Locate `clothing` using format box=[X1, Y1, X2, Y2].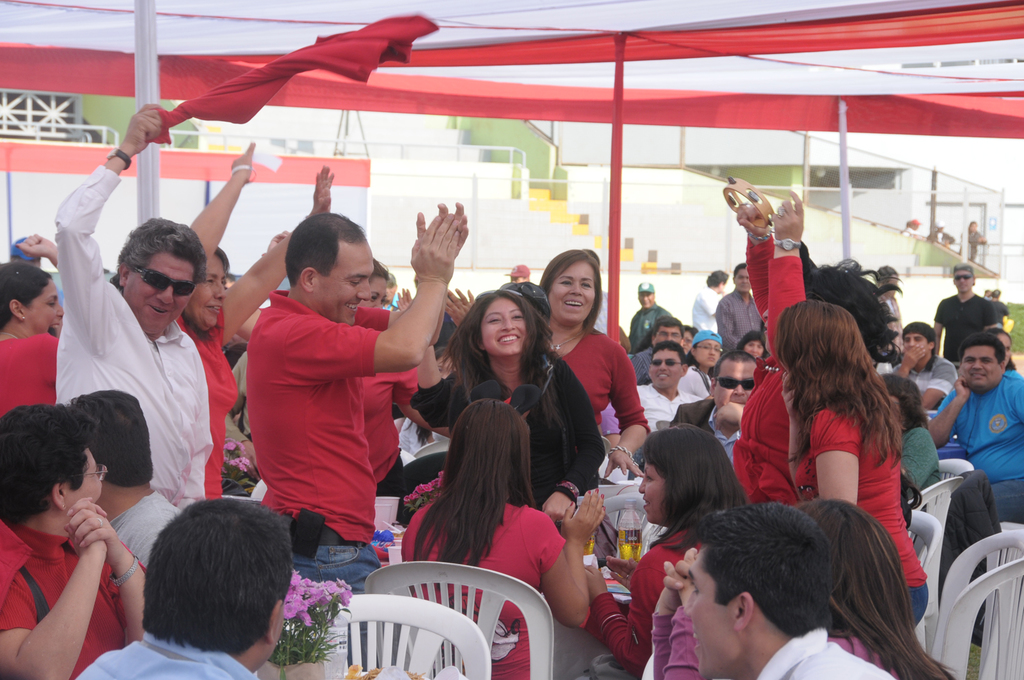
box=[716, 293, 762, 351].
